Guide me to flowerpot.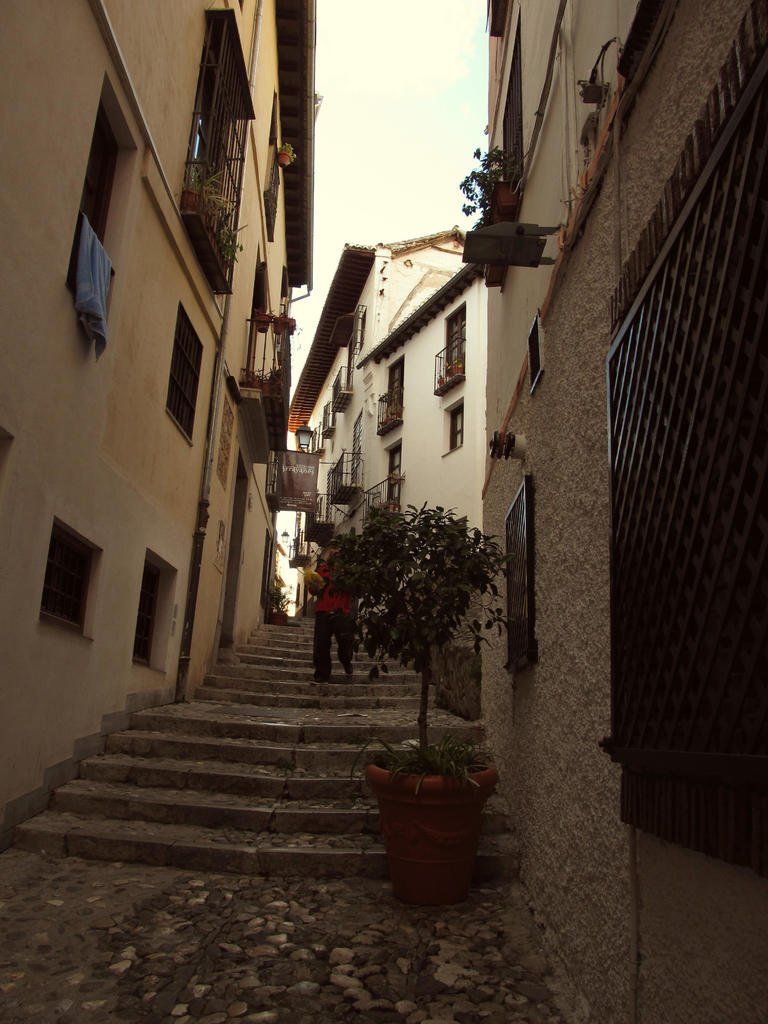
Guidance: bbox=(495, 184, 518, 204).
